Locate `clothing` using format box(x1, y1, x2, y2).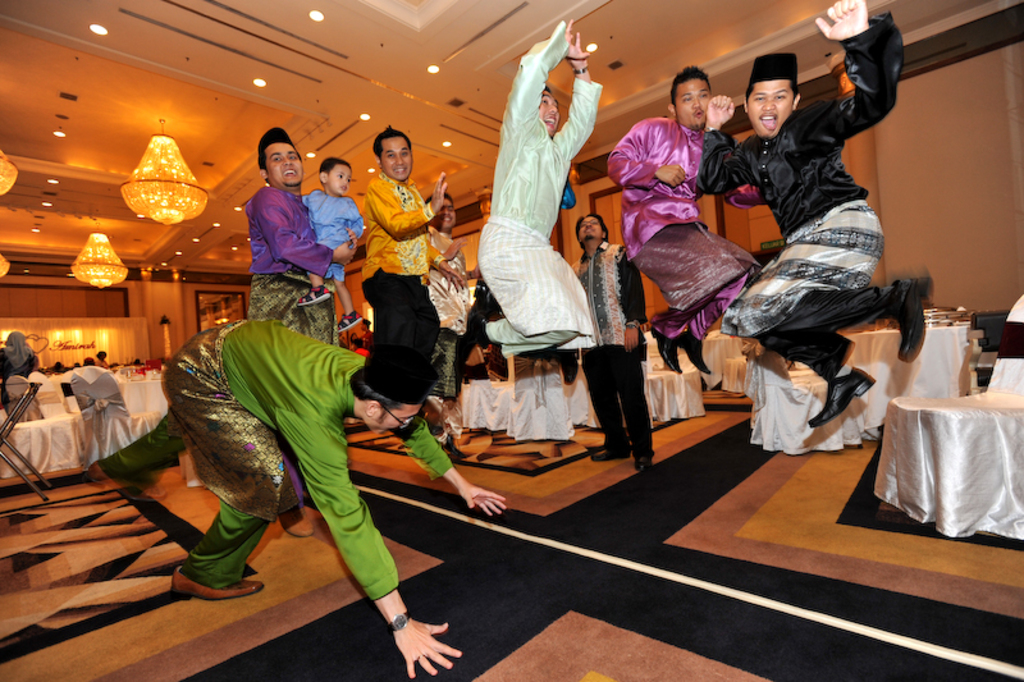
box(573, 244, 653, 456).
